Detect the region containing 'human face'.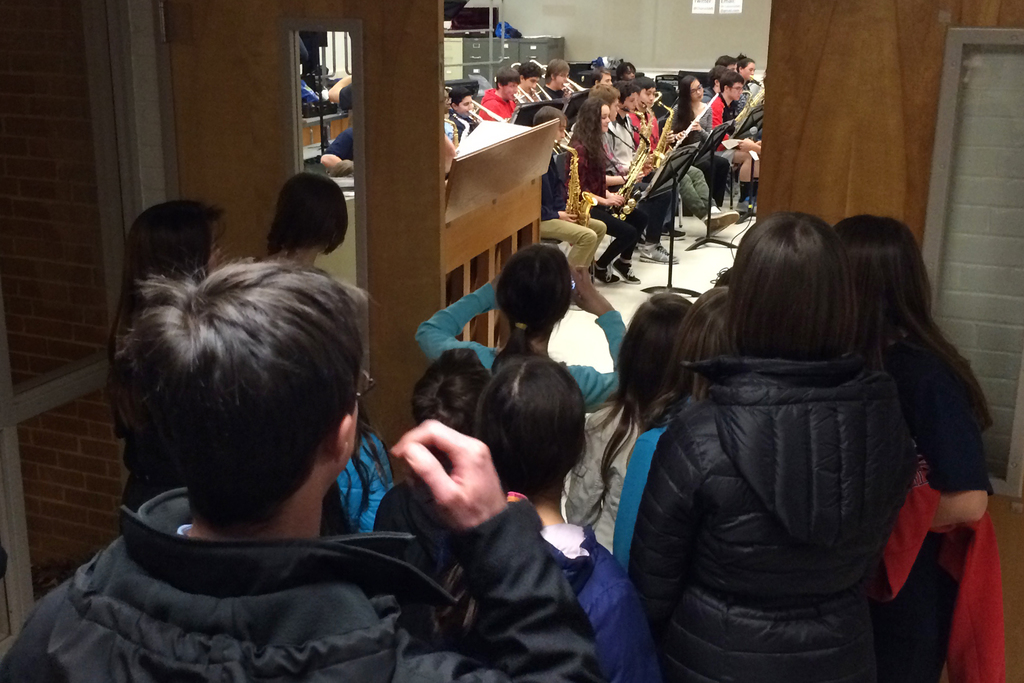
crop(647, 89, 657, 110).
